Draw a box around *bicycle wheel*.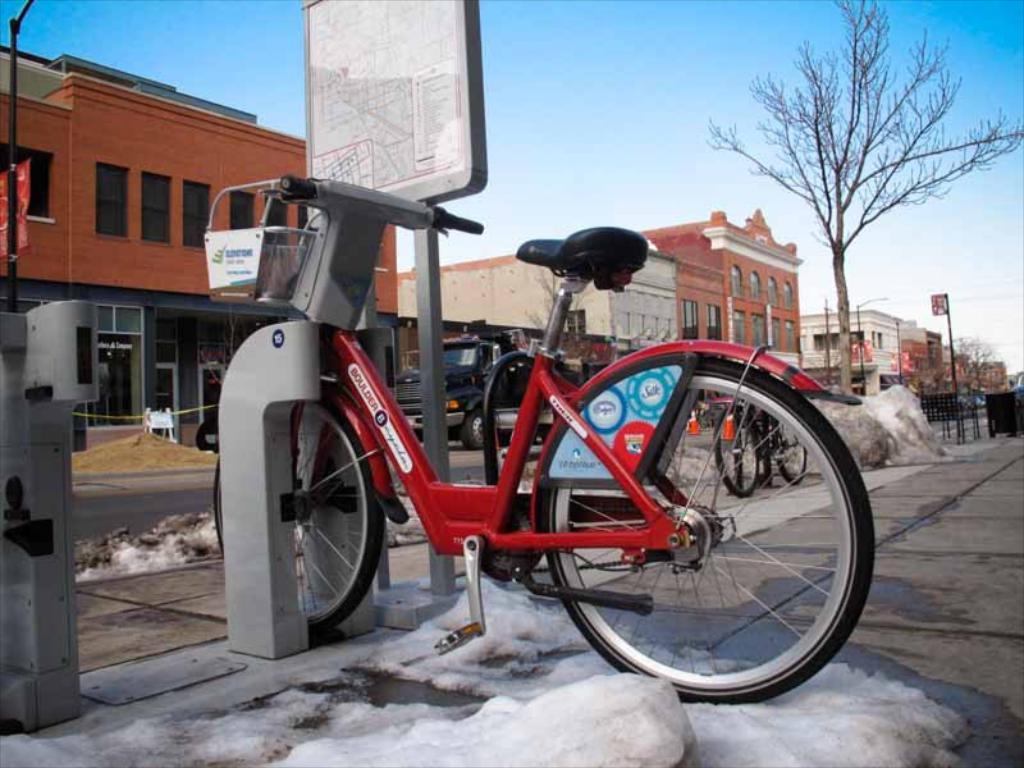
Rect(709, 399, 764, 503).
